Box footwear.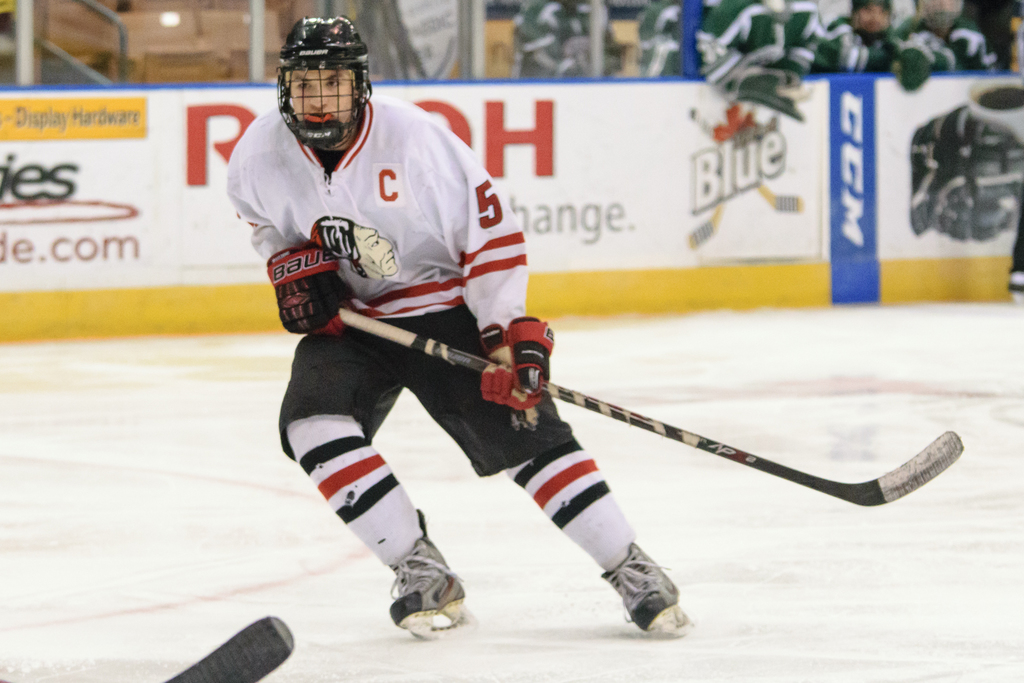
left=382, top=551, right=462, bottom=638.
